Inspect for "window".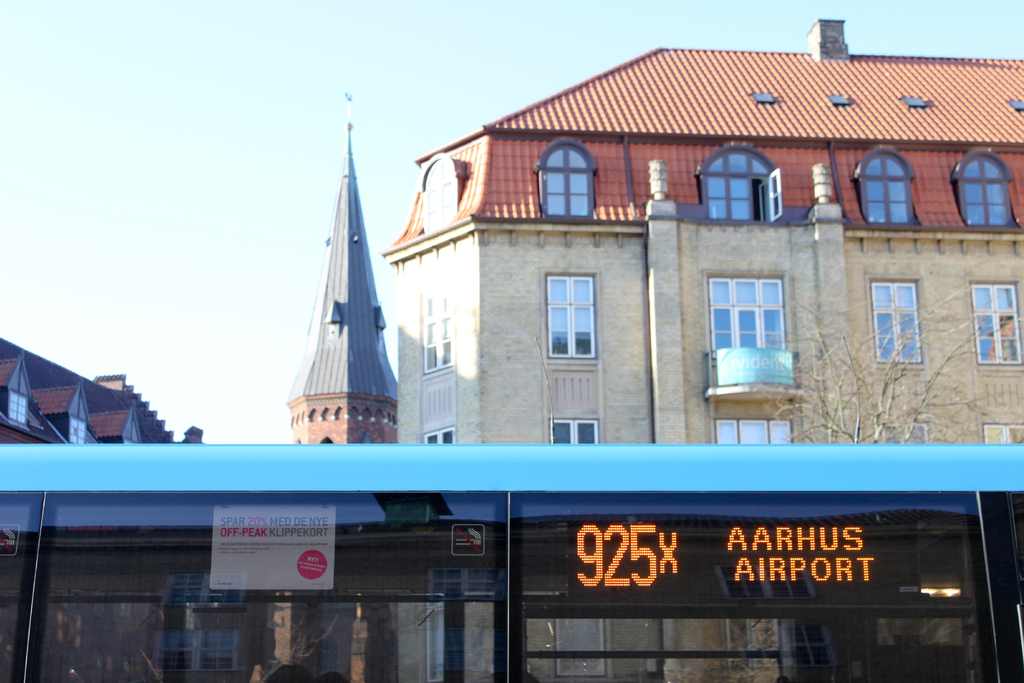
Inspection: [x1=966, y1=283, x2=1023, y2=365].
